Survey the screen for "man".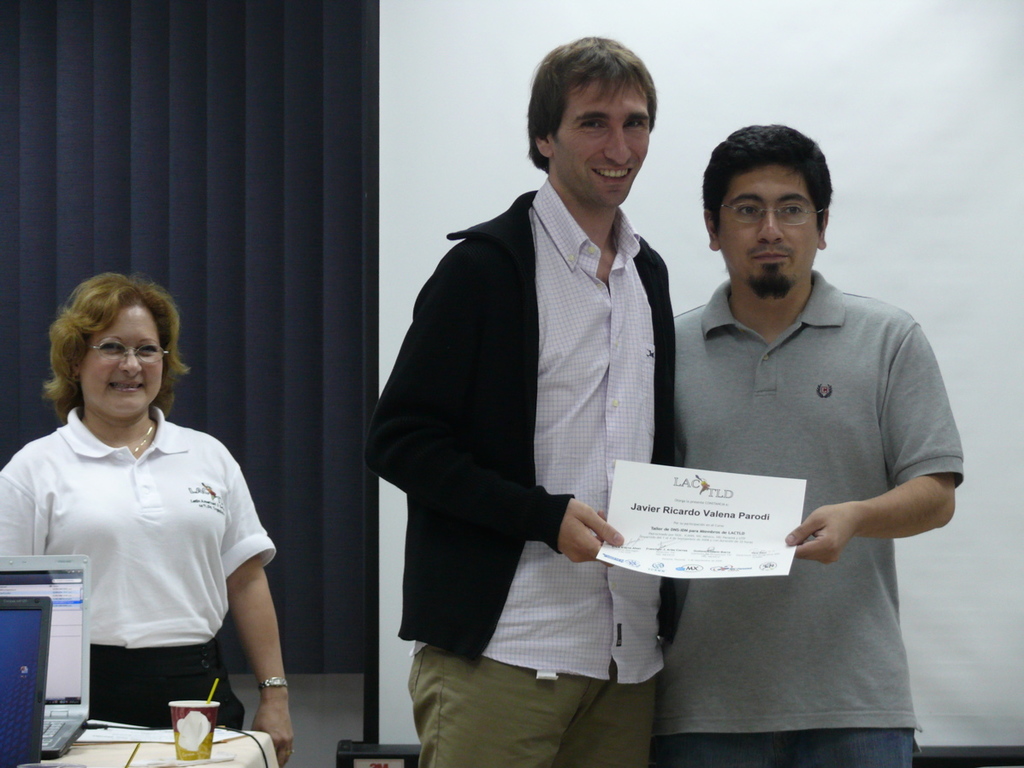
Survey found: box(653, 126, 963, 767).
